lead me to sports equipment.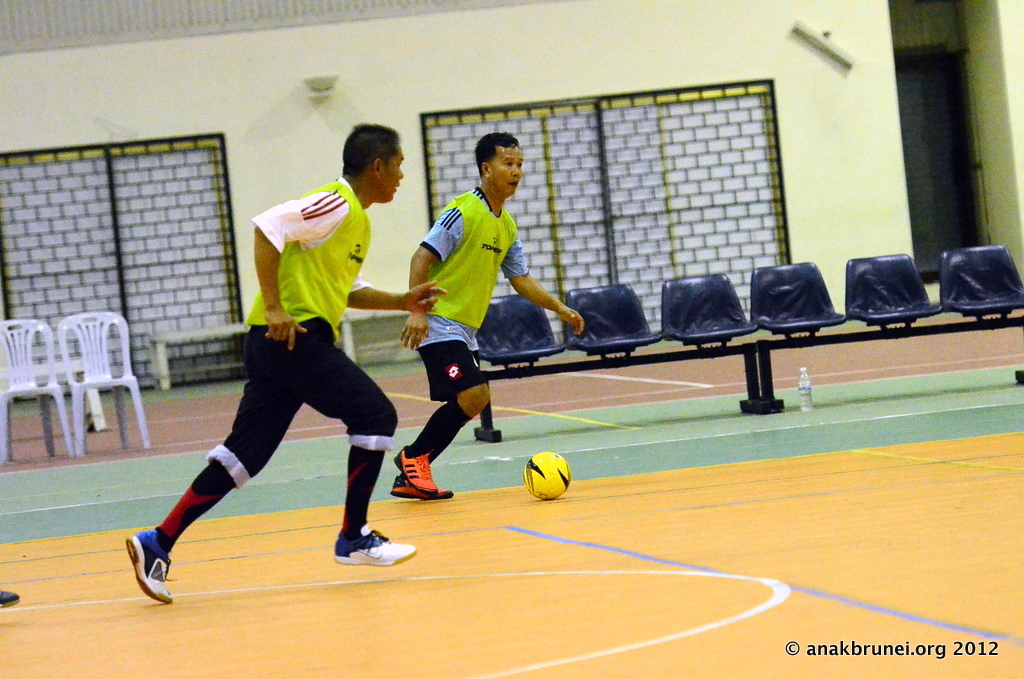
Lead to rect(387, 448, 440, 491).
